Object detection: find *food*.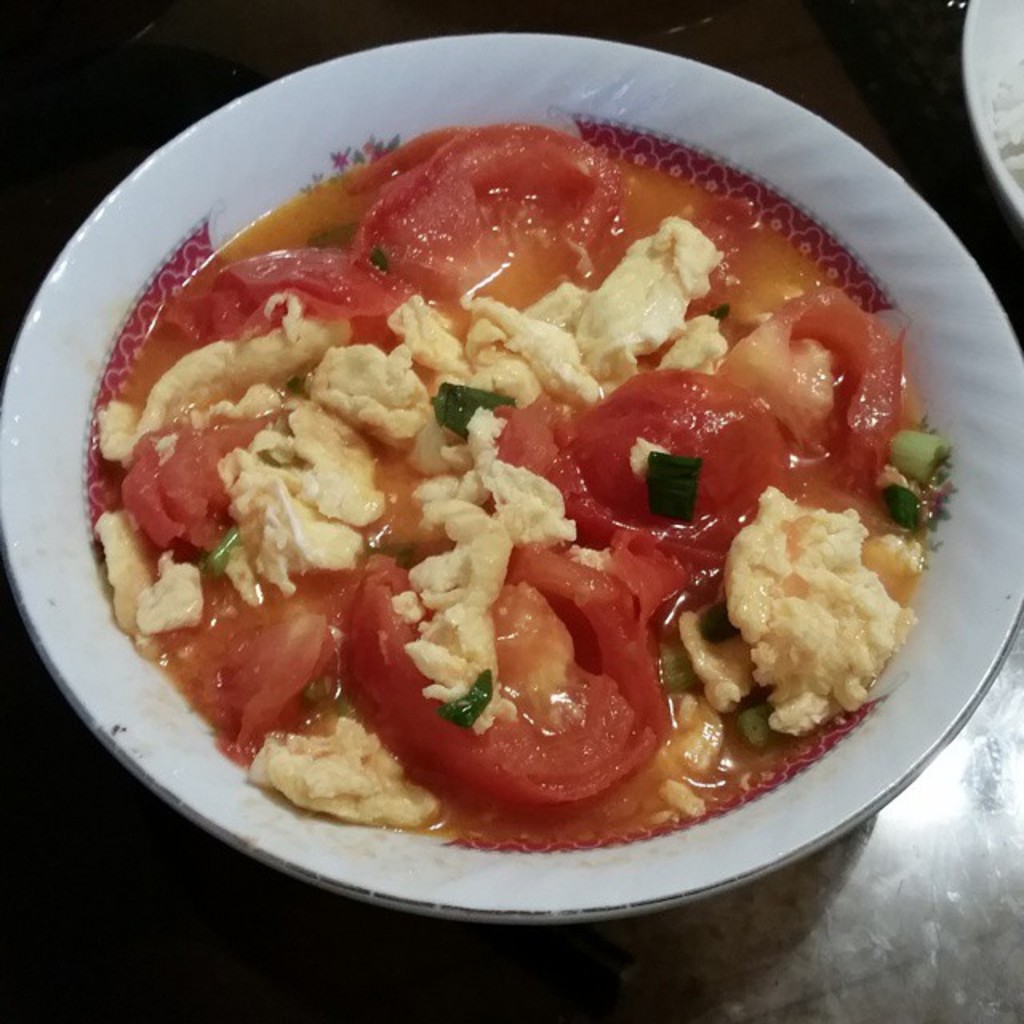
(45,131,995,848).
